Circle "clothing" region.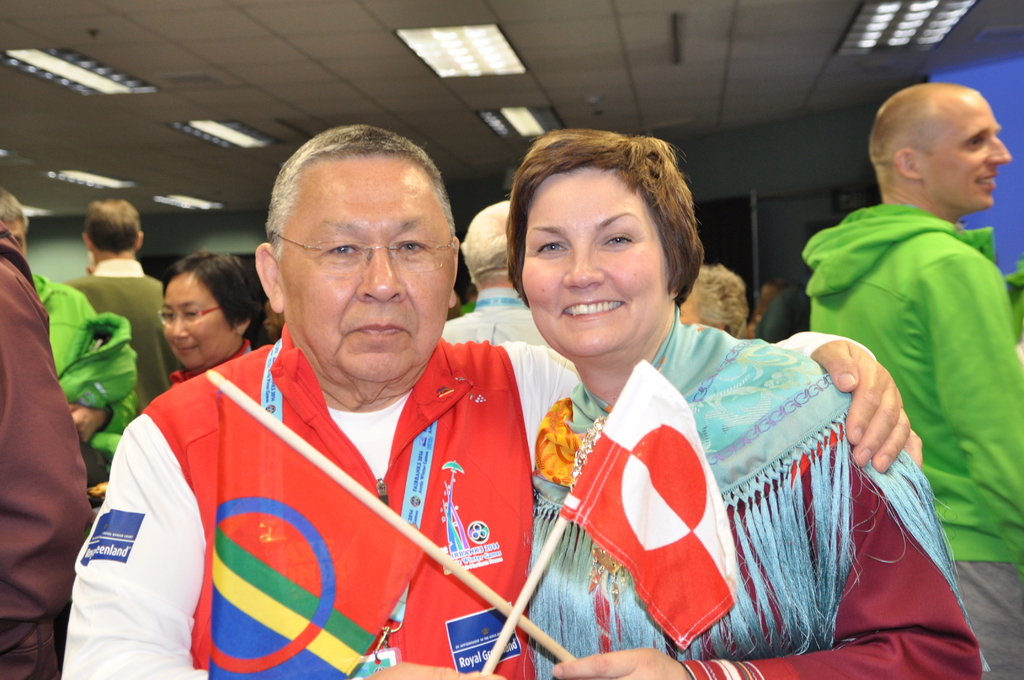
Region: BBox(24, 273, 145, 506).
